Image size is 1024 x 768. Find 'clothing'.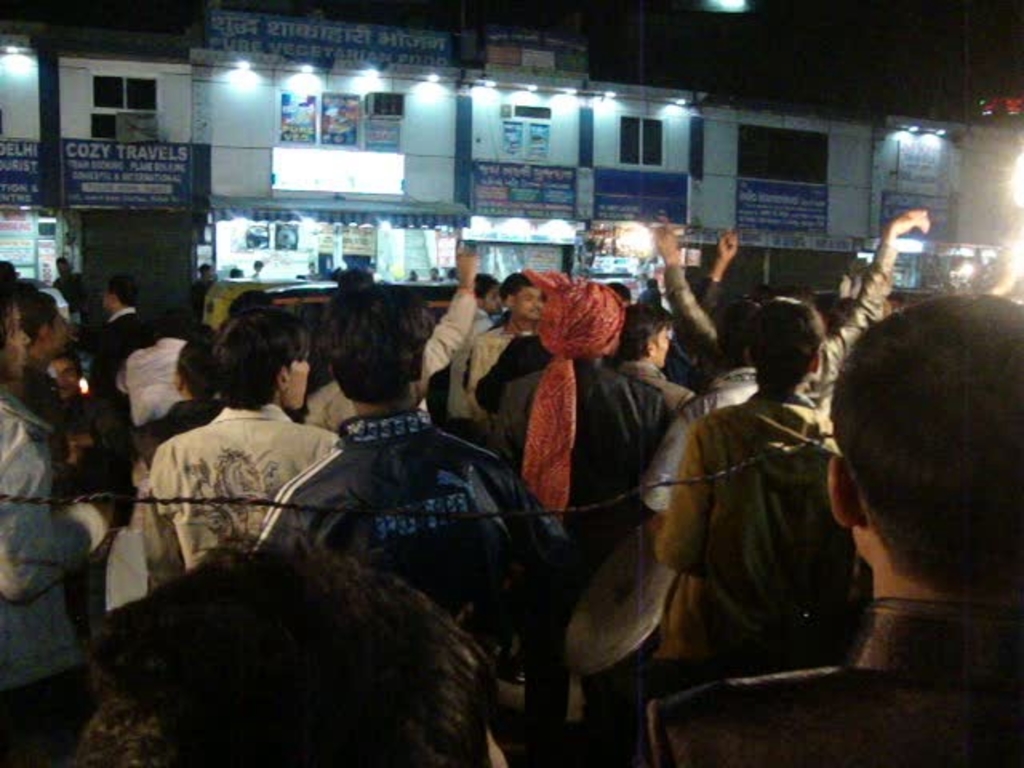
<region>314, 280, 477, 435</region>.
